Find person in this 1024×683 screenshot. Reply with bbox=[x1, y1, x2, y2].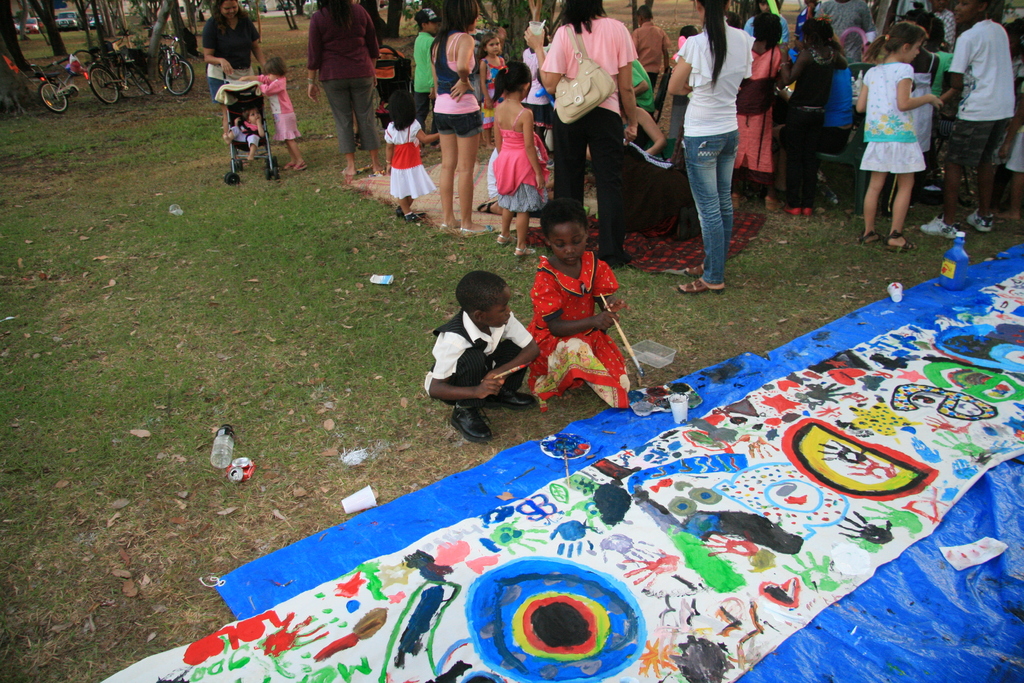
bbox=[866, 28, 943, 247].
